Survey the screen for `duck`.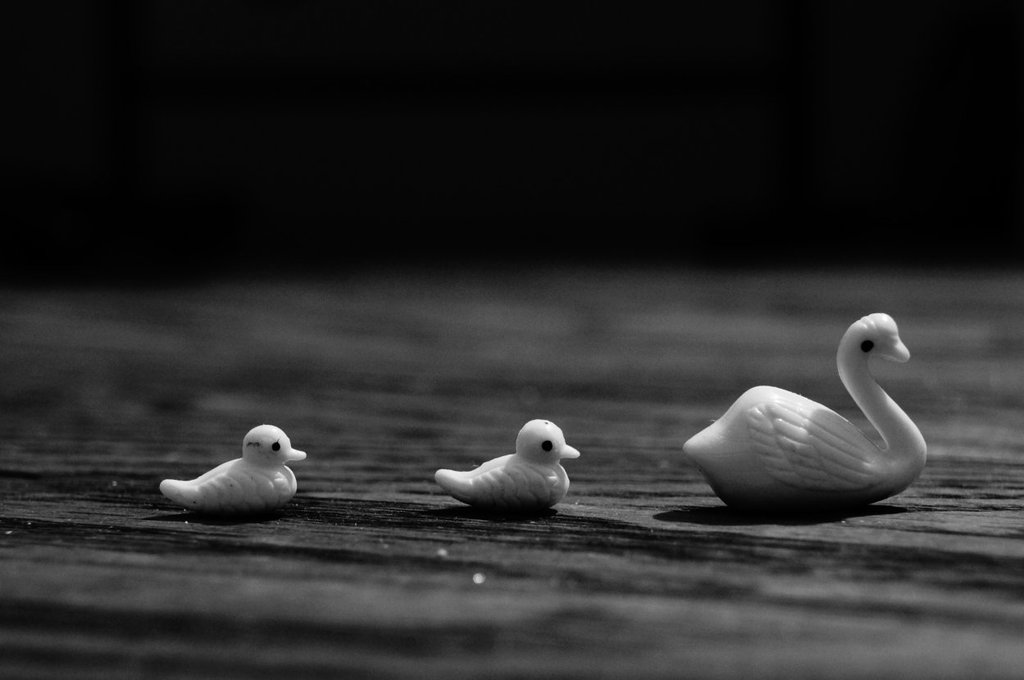
Survey found: (left=421, top=420, right=601, bottom=520).
